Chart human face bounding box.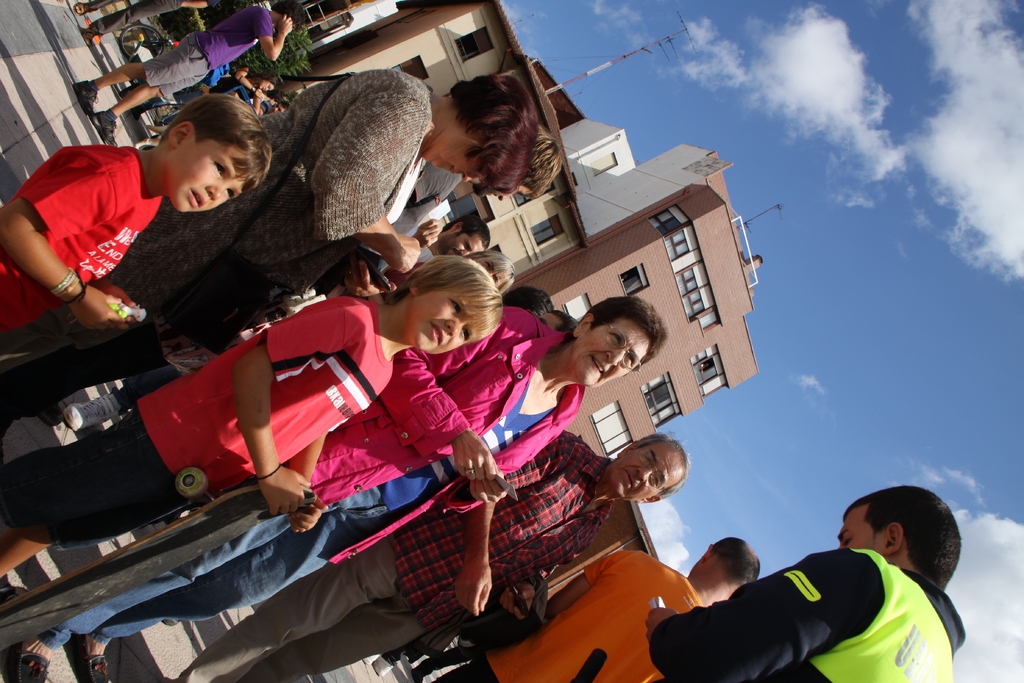
Charted: <region>623, 445, 680, 494</region>.
